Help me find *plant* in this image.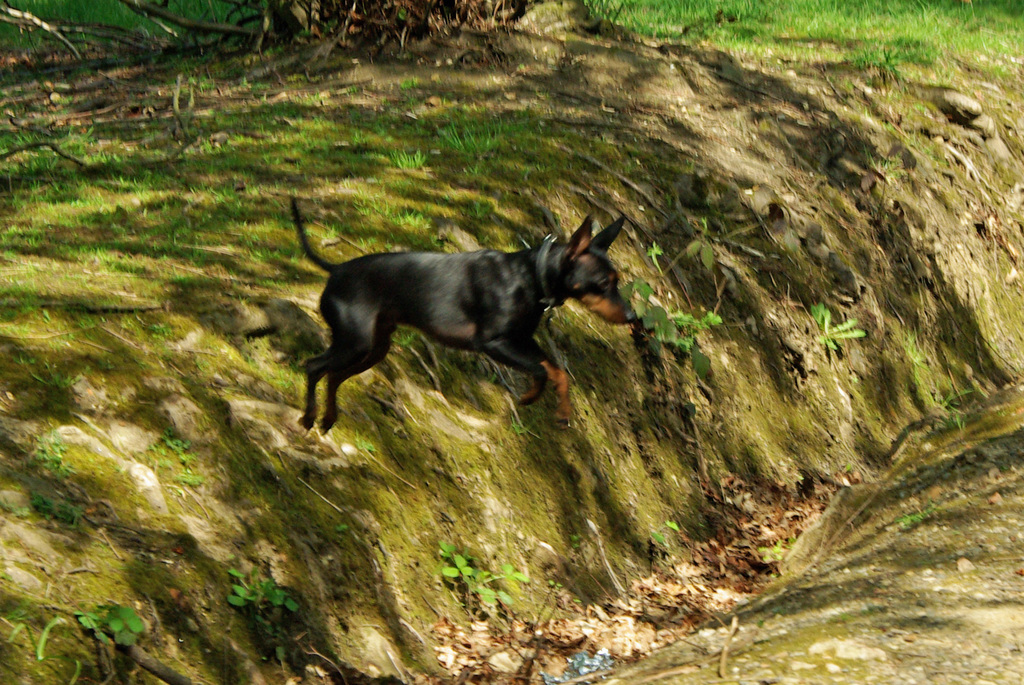
Found it: region(668, 216, 721, 268).
